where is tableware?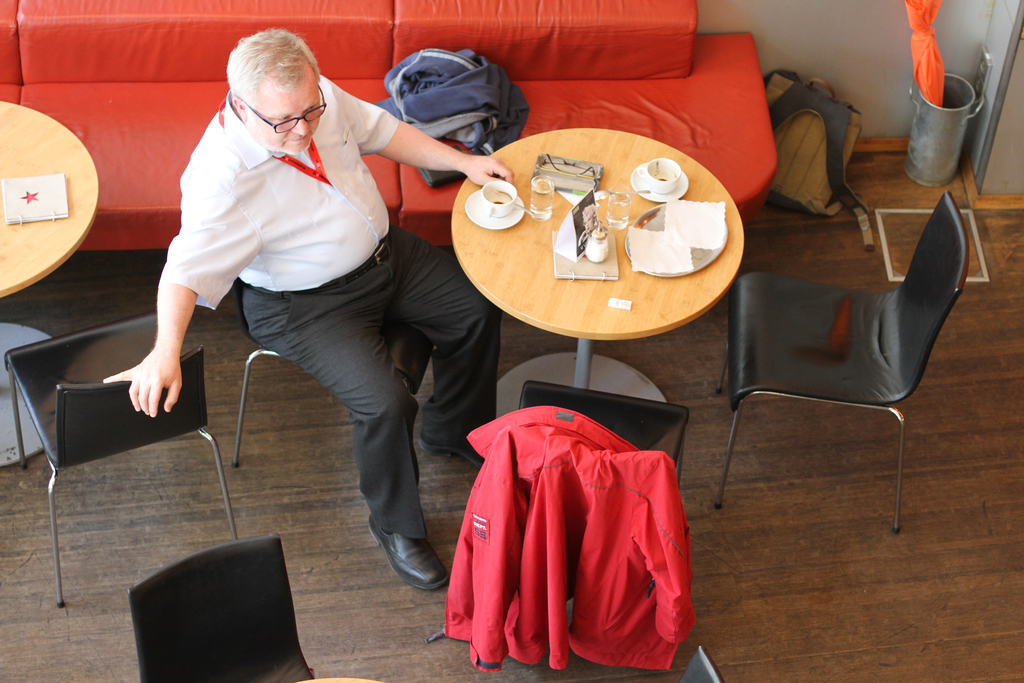
bbox(604, 183, 626, 229).
